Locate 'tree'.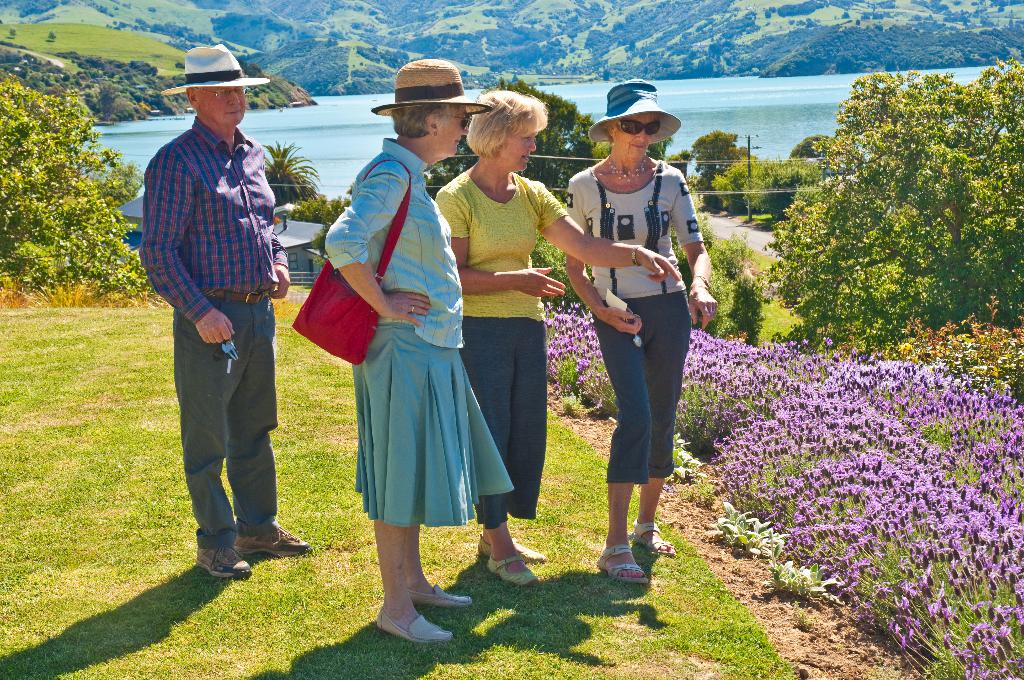
Bounding box: x1=788, y1=135, x2=845, y2=165.
